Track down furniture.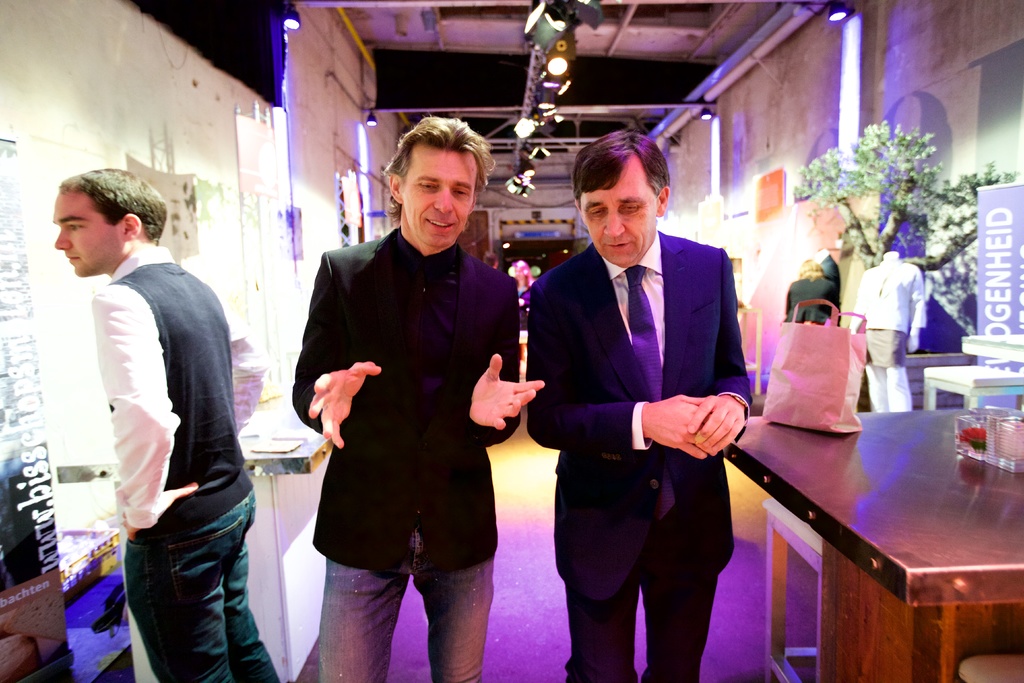
Tracked to box(922, 363, 1023, 410).
